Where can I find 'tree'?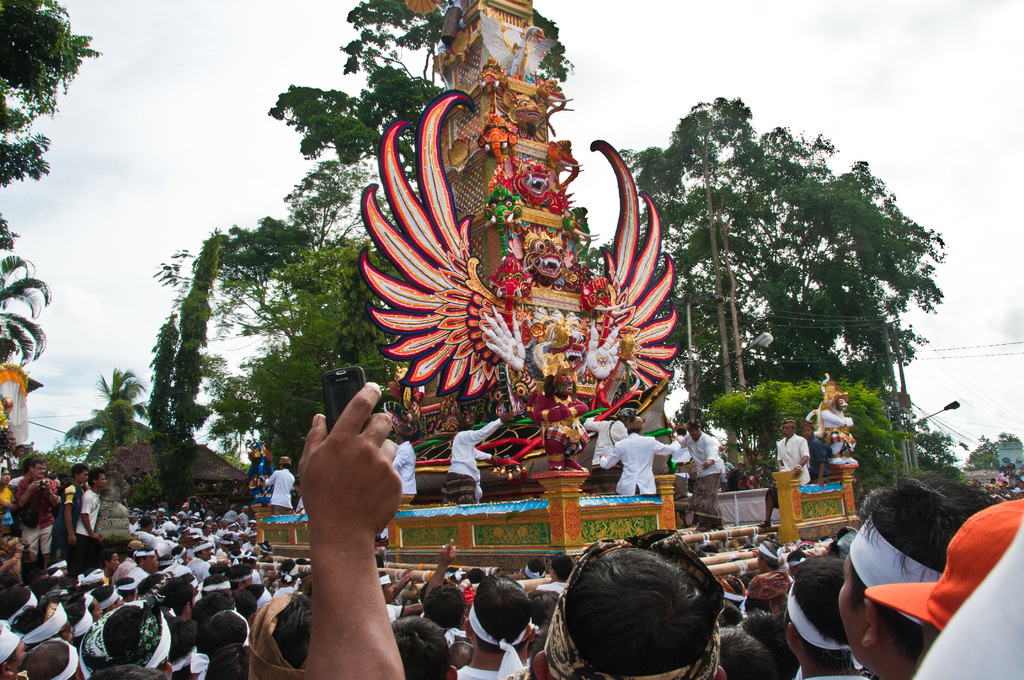
You can find it at bbox=[0, 0, 104, 188].
